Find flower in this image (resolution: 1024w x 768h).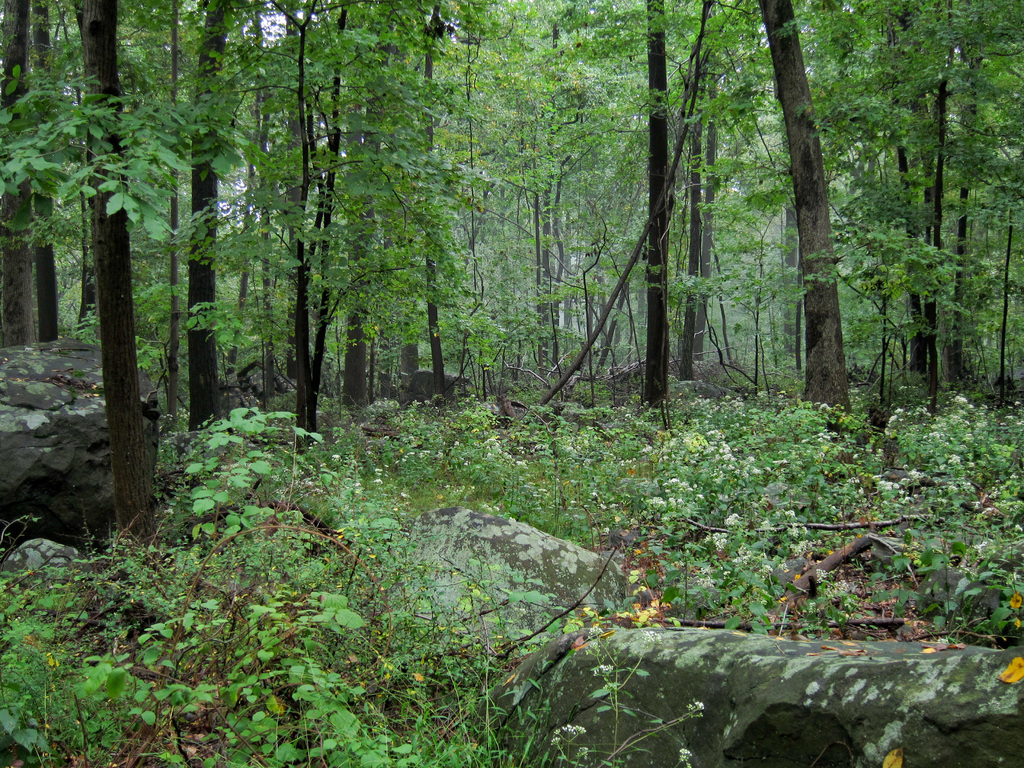
x1=509 y1=454 x2=522 y2=467.
